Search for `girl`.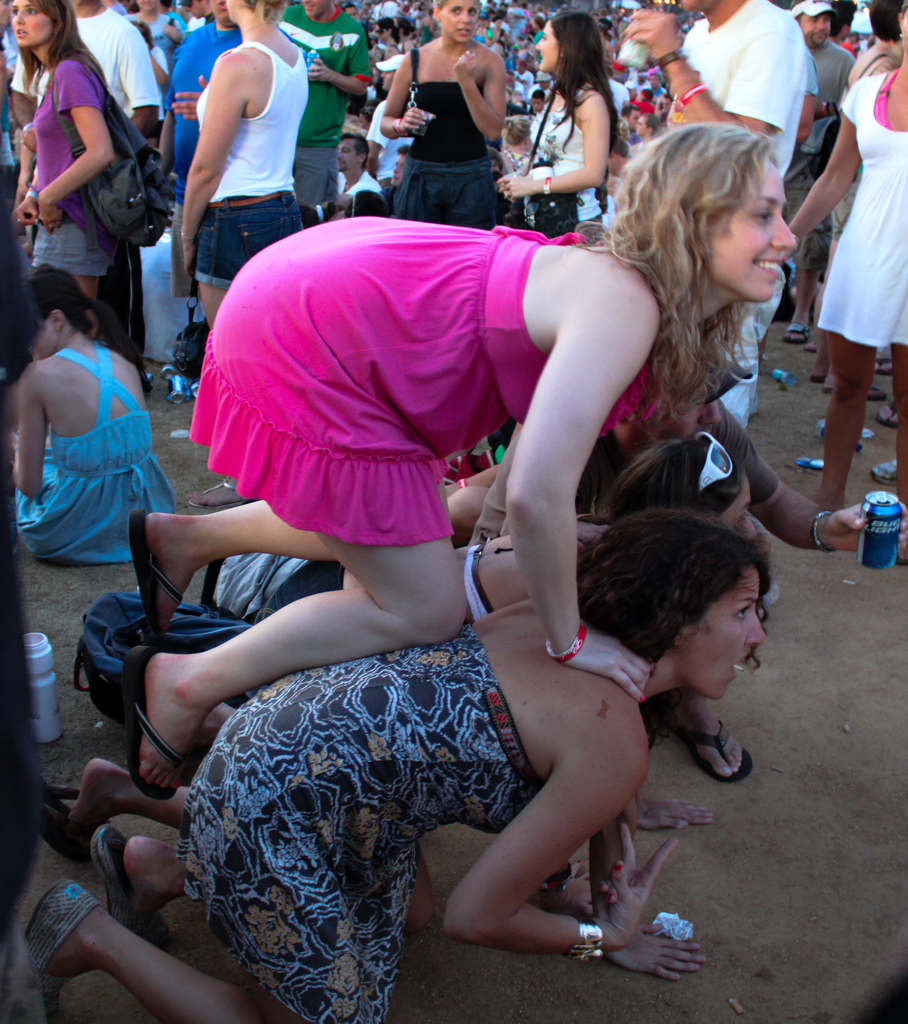
Found at [x1=797, y1=0, x2=907, y2=511].
